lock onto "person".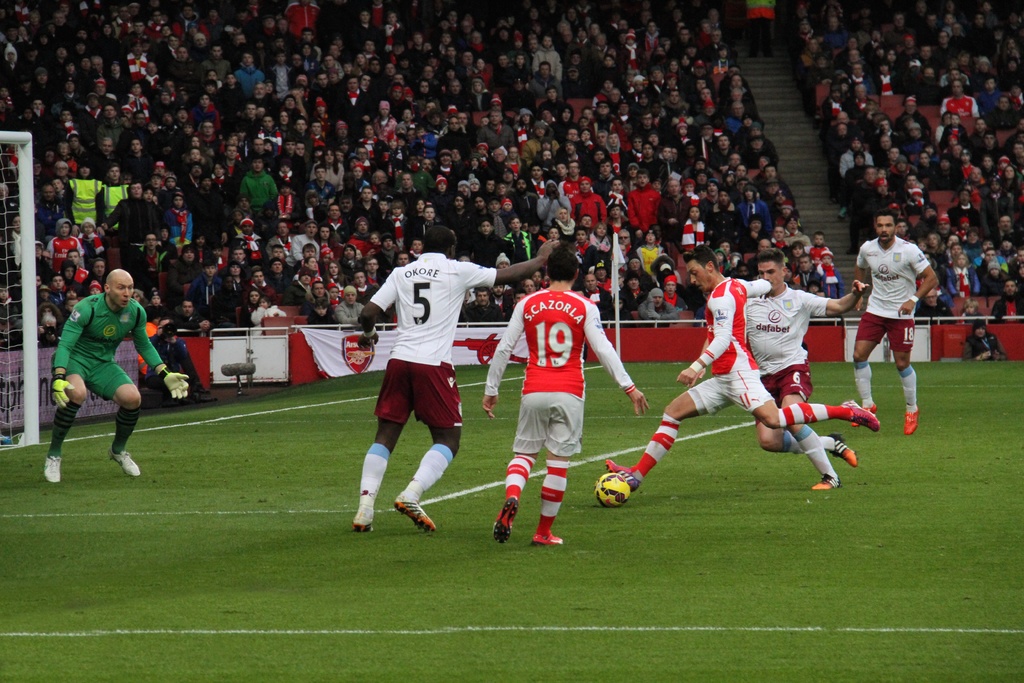
Locked: {"x1": 961, "y1": 315, "x2": 1007, "y2": 366}.
